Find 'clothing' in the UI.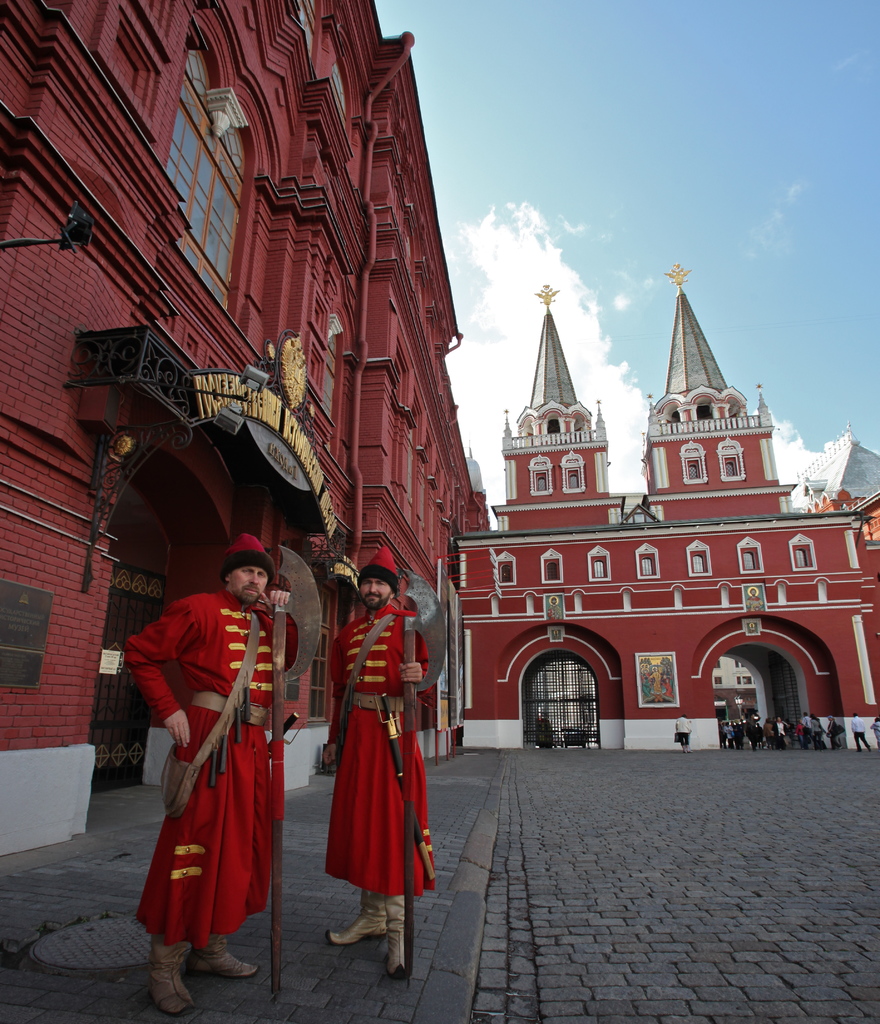
UI element at x1=144 y1=600 x2=301 y2=959.
